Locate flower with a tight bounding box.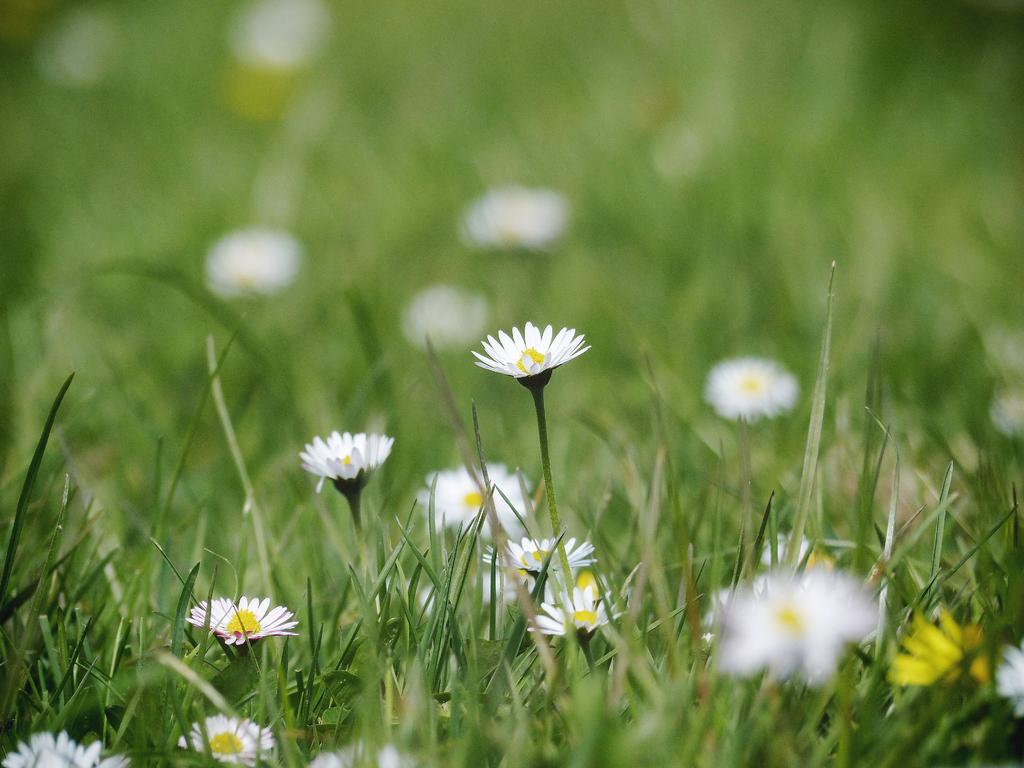
<bbox>0, 728, 129, 767</bbox>.
